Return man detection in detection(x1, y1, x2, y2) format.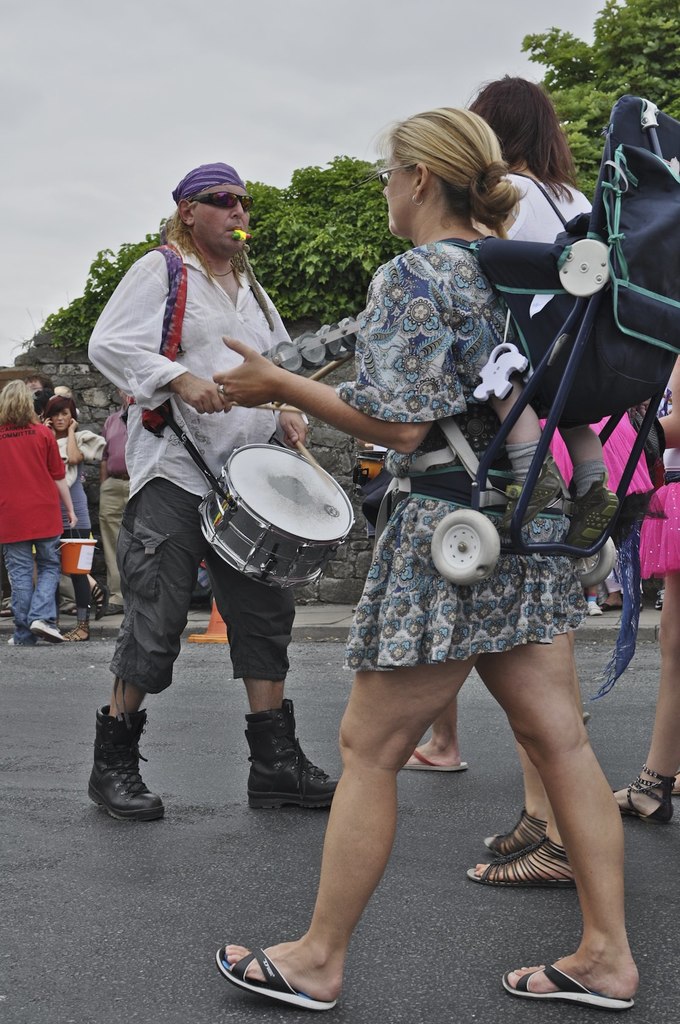
detection(96, 388, 136, 620).
